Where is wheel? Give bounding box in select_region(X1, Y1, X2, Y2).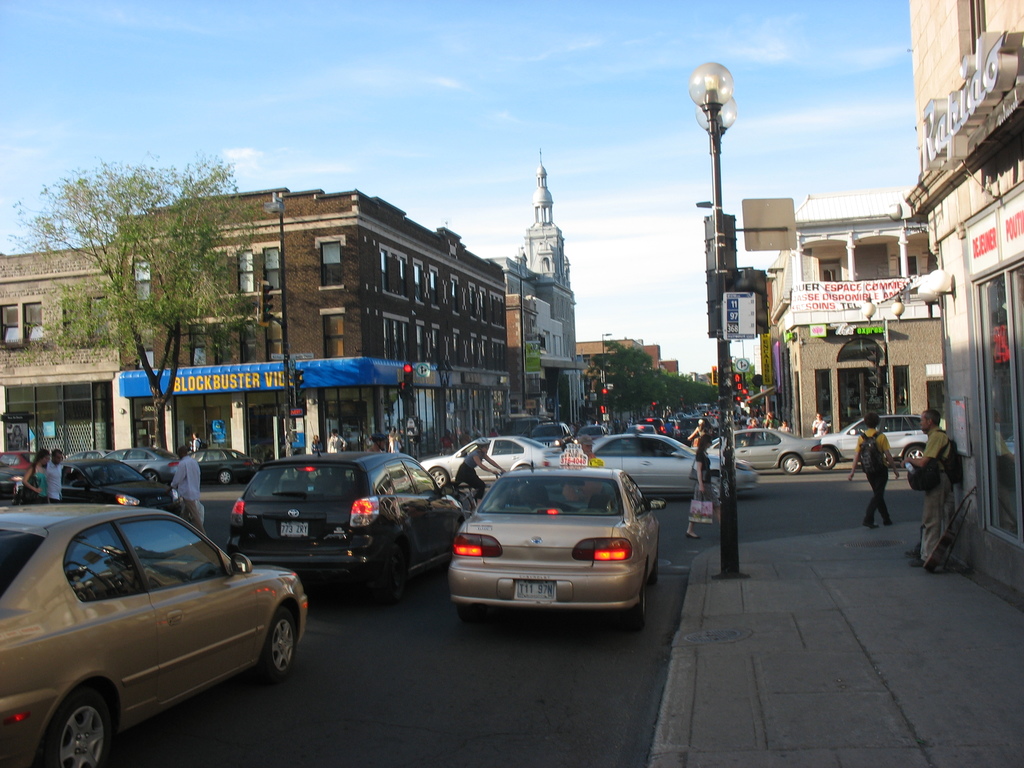
select_region(459, 596, 485, 620).
